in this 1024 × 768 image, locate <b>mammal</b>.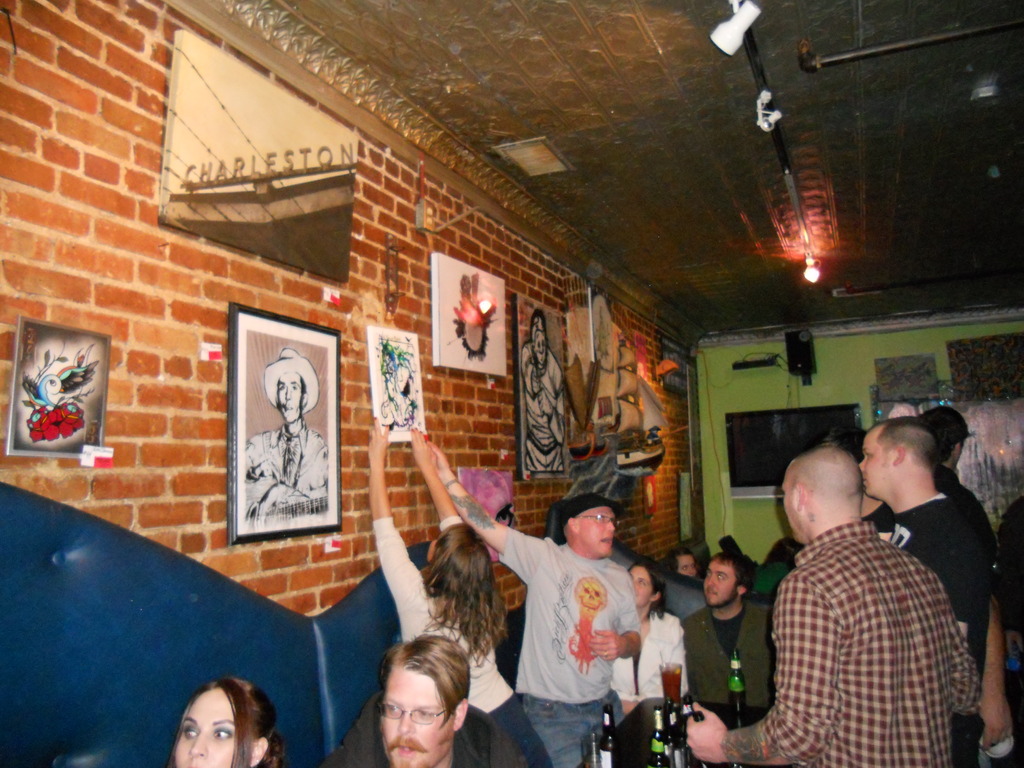
Bounding box: BBox(367, 425, 552, 767).
